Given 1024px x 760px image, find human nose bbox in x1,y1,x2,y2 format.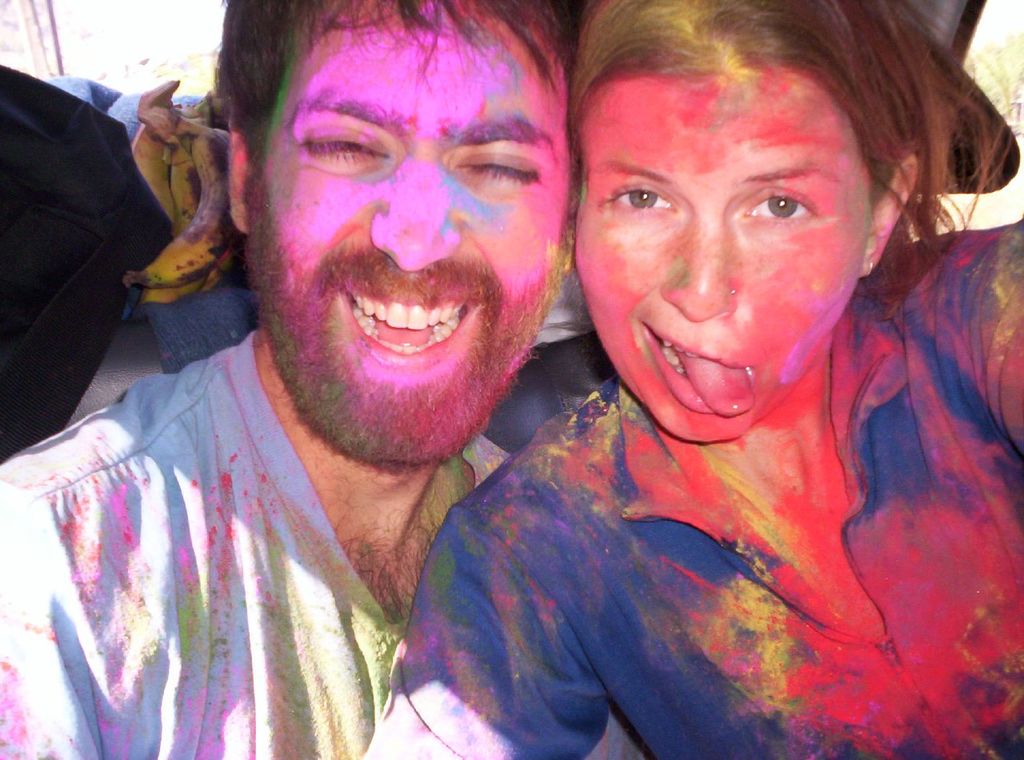
367,147,465,276.
